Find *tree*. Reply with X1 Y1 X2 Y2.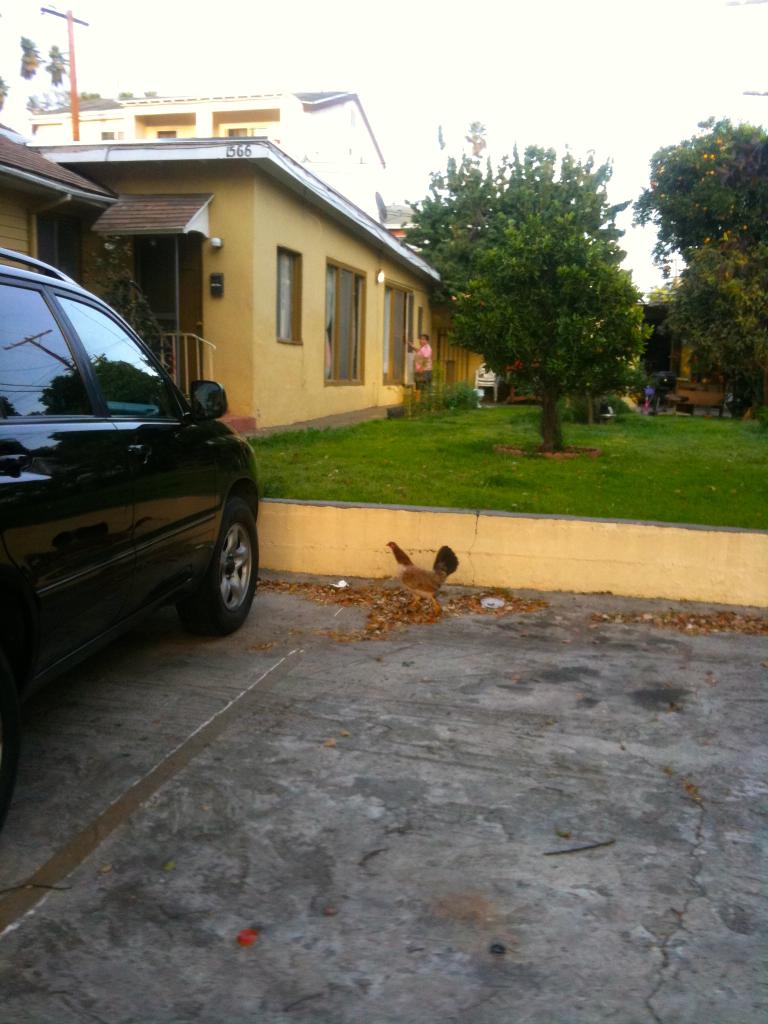
443 211 642 447.
